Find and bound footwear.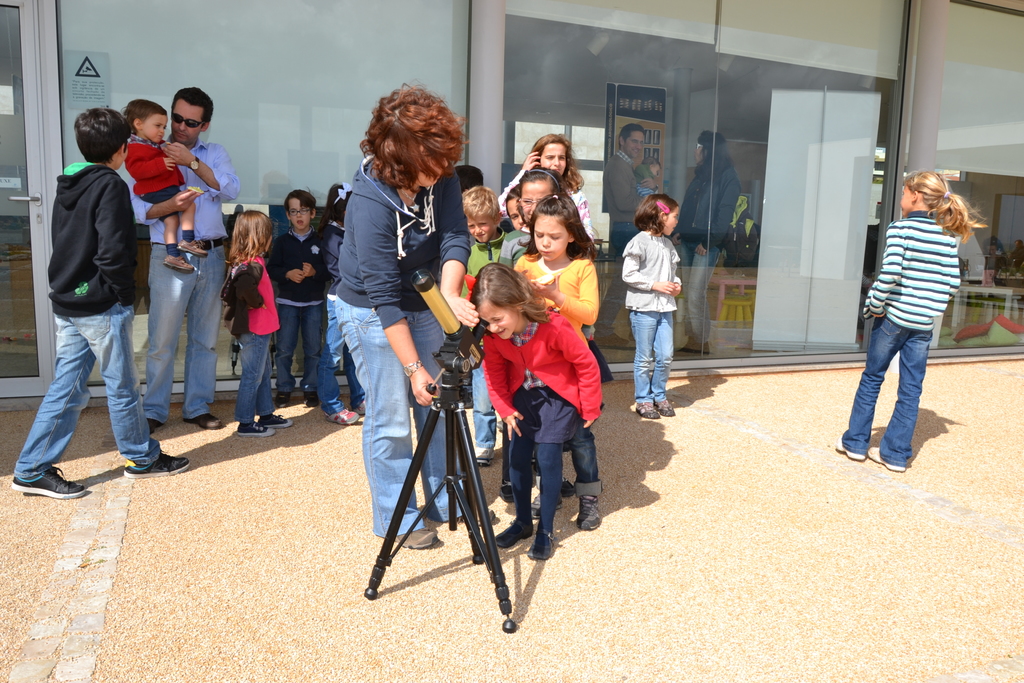
Bound: [left=259, top=412, right=295, bottom=431].
